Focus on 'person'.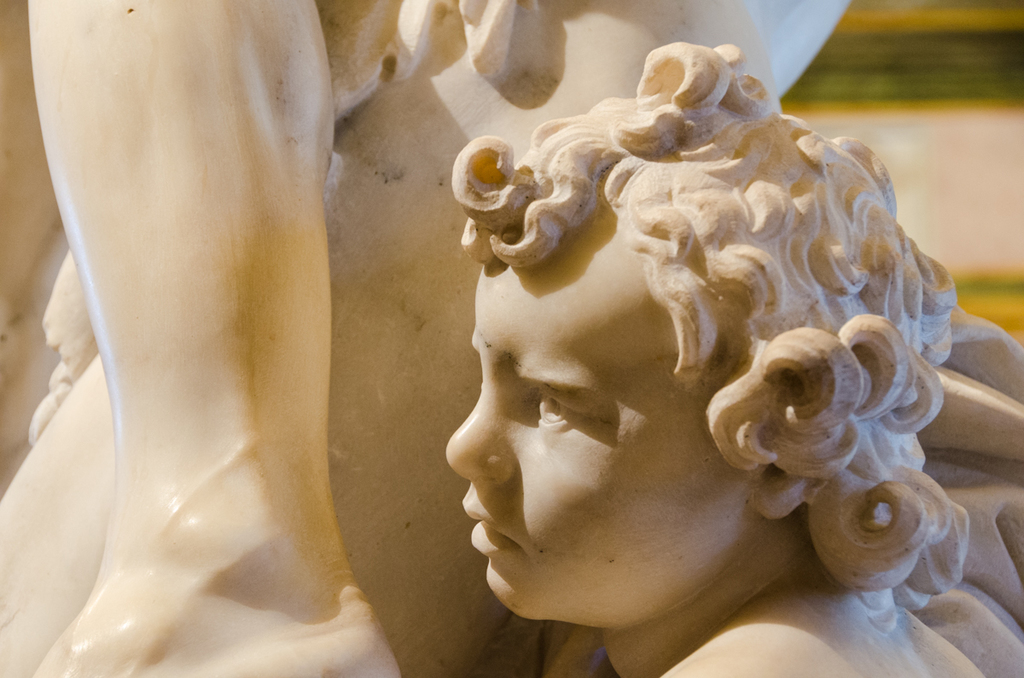
Focused at [x1=439, y1=43, x2=1023, y2=677].
